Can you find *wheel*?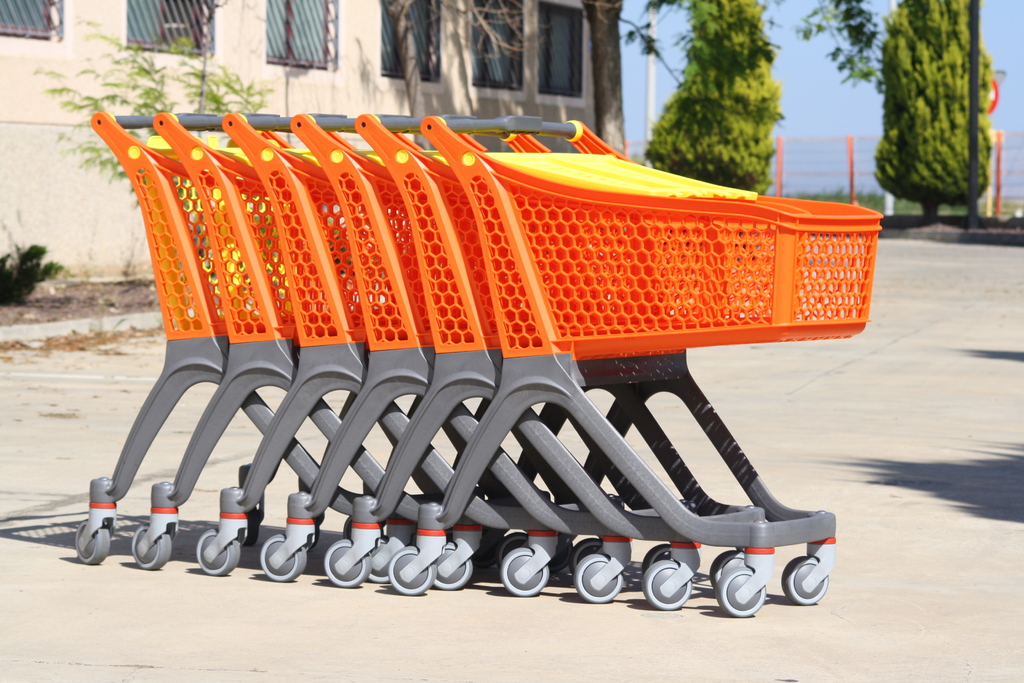
Yes, bounding box: 76, 521, 109, 564.
